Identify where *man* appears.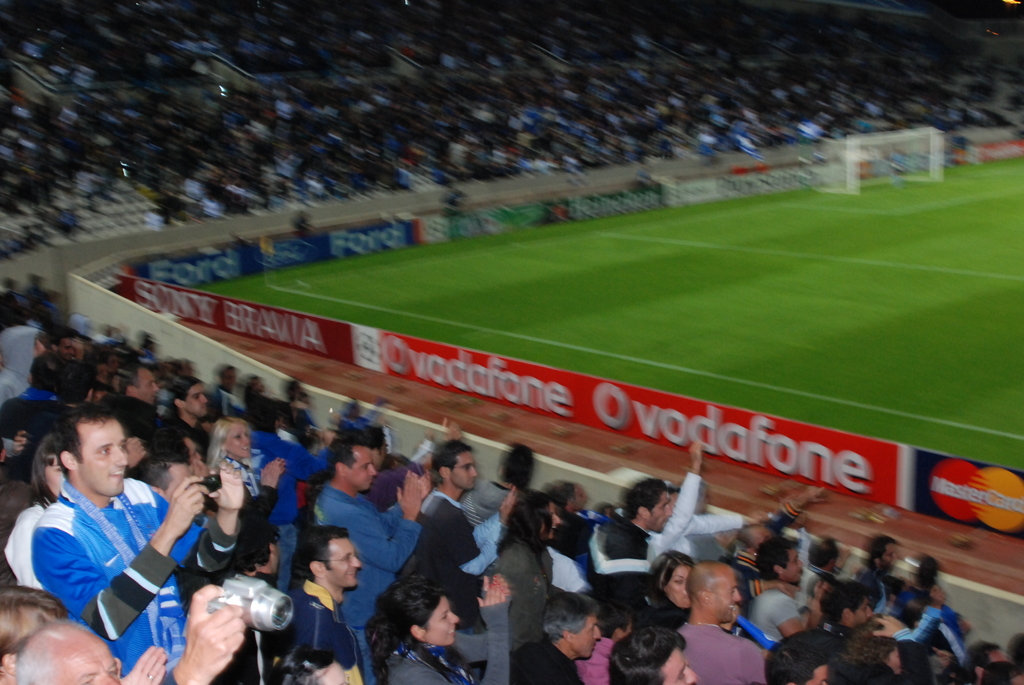
Appears at (left=514, top=589, right=600, bottom=684).
